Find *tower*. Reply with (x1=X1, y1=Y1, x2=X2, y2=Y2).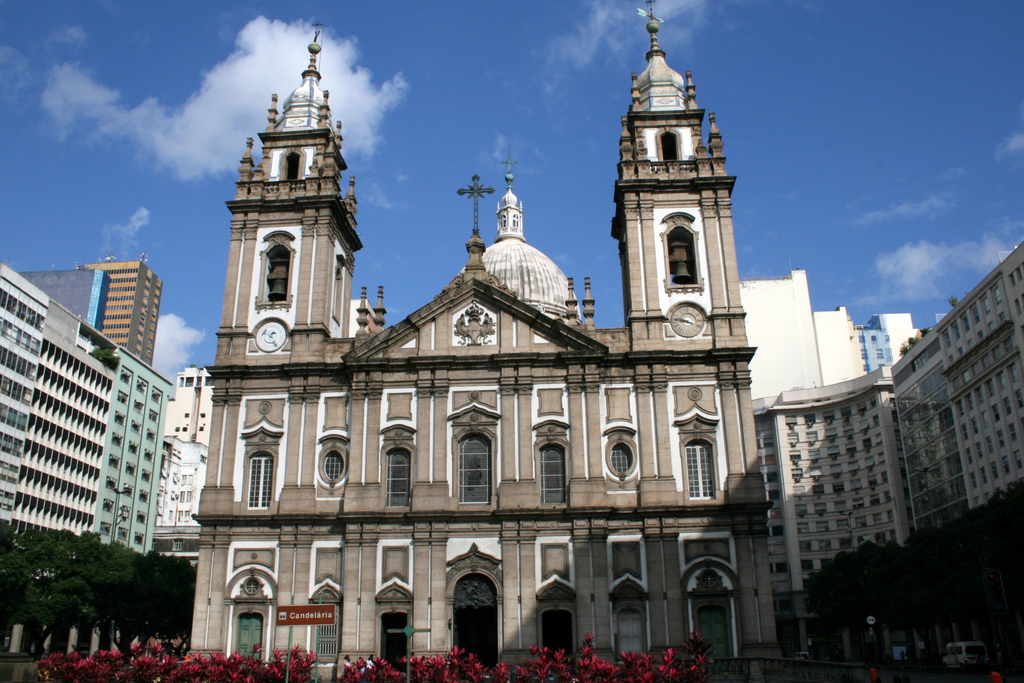
(x1=161, y1=364, x2=219, y2=452).
